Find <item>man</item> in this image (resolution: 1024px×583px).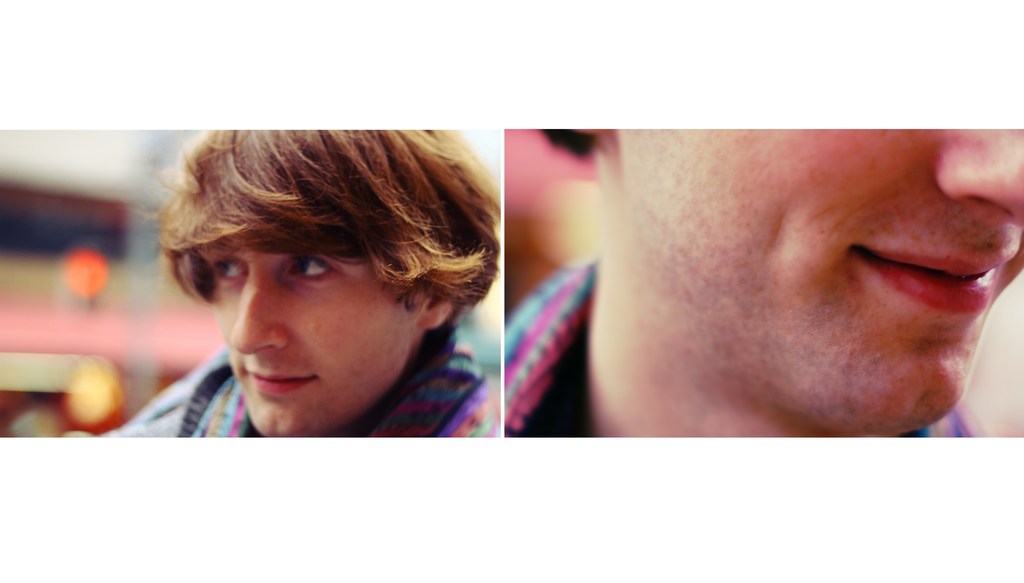
{"x1": 503, "y1": 129, "x2": 1023, "y2": 434}.
